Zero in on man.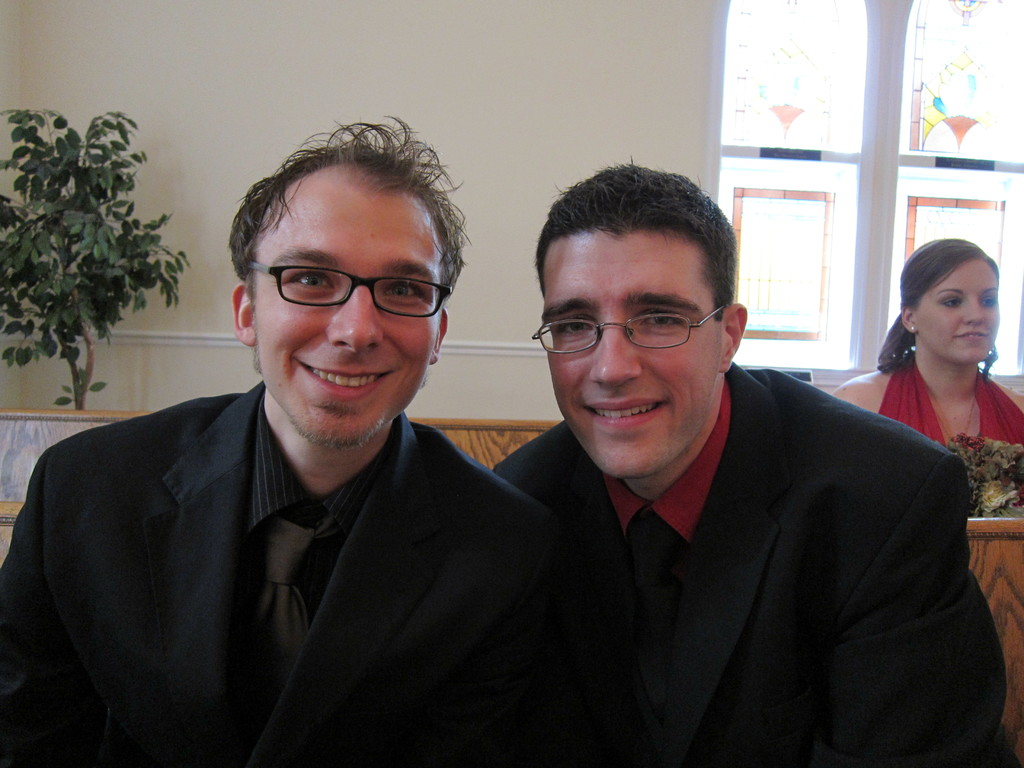
Zeroed in: Rect(10, 130, 601, 751).
